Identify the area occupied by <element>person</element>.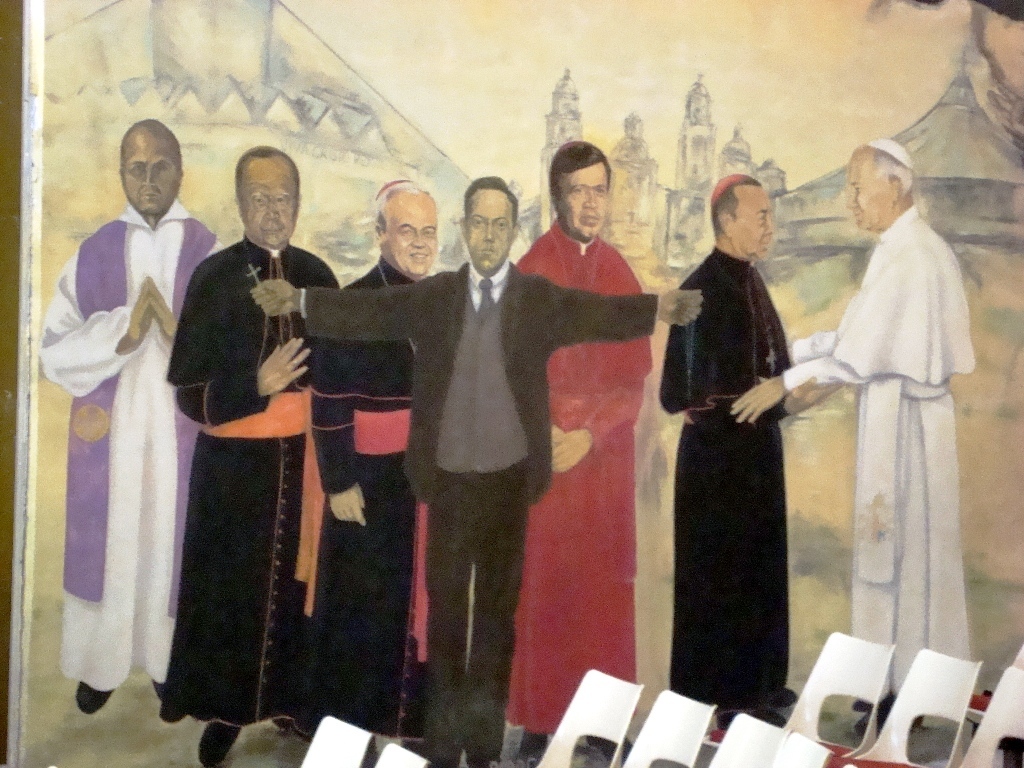
Area: 659:171:800:734.
